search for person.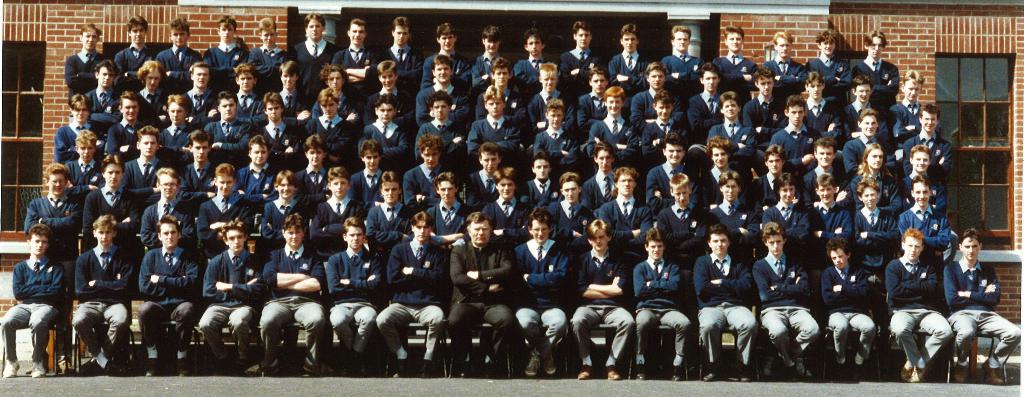
Found at bbox=(897, 174, 952, 254).
